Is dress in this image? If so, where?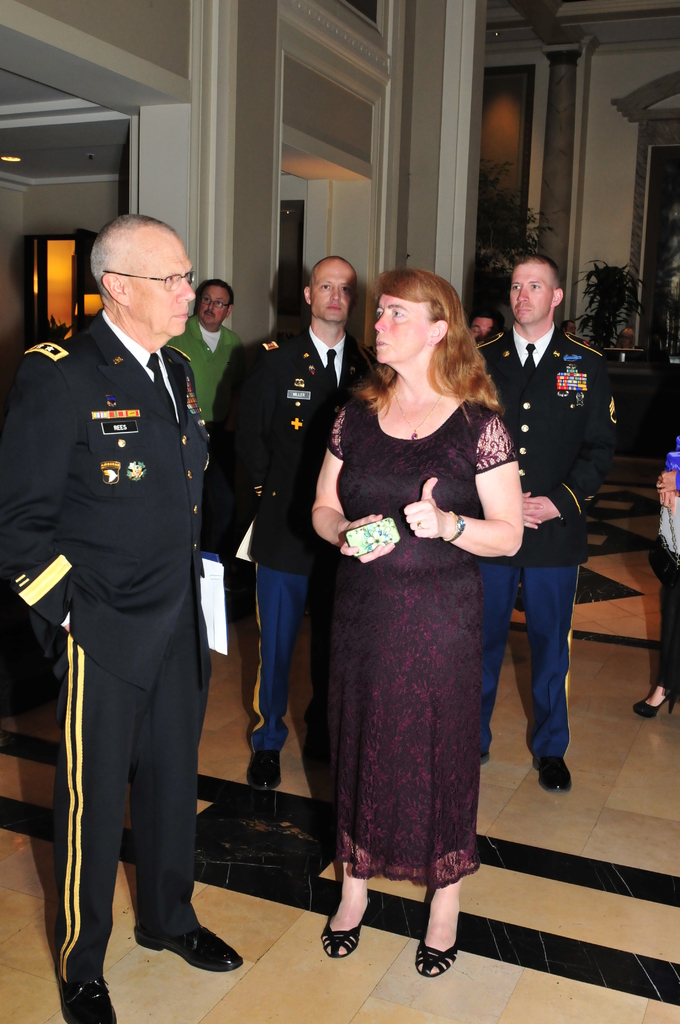
Yes, at 313 397 518 891.
